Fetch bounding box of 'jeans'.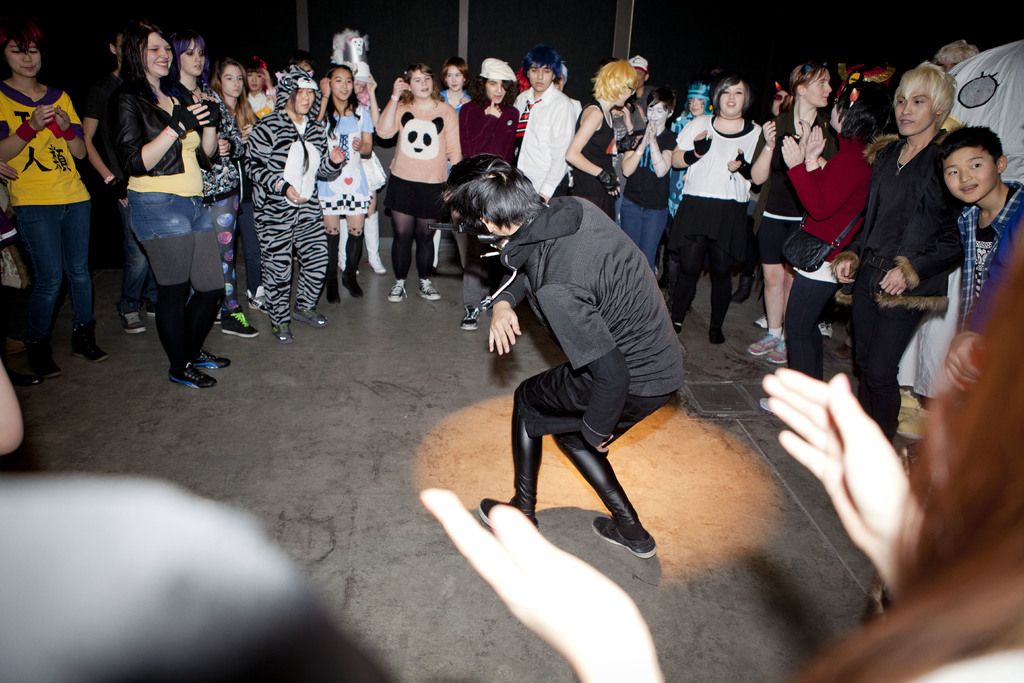
Bbox: (x1=120, y1=233, x2=159, y2=311).
